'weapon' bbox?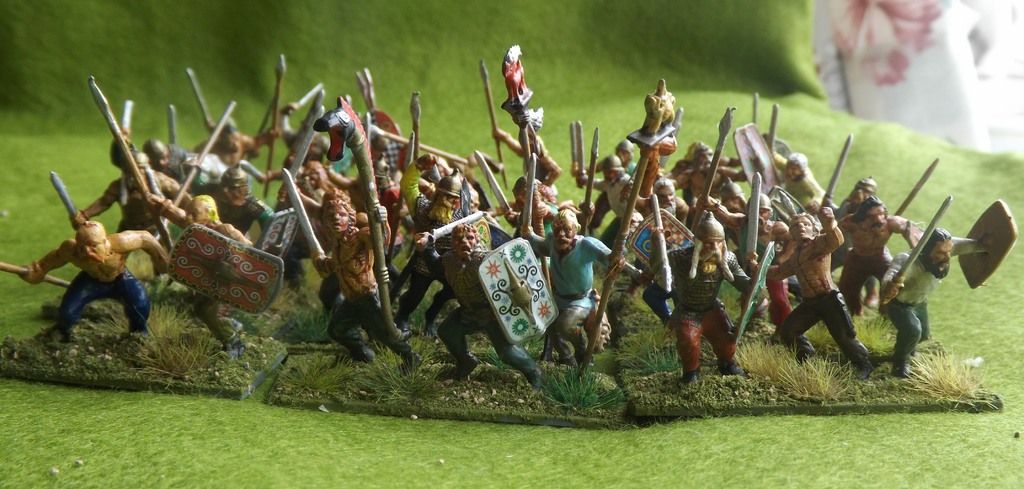
detection(362, 64, 374, 118)
